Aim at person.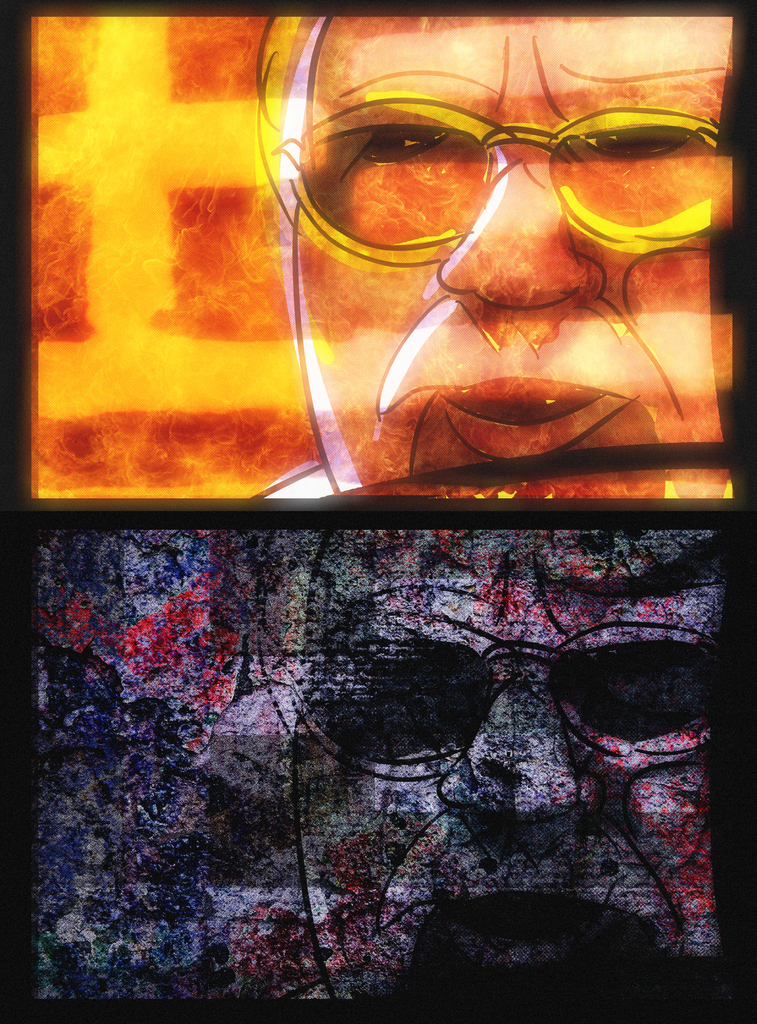
Aimed at region(252, 6, 742, 511).
